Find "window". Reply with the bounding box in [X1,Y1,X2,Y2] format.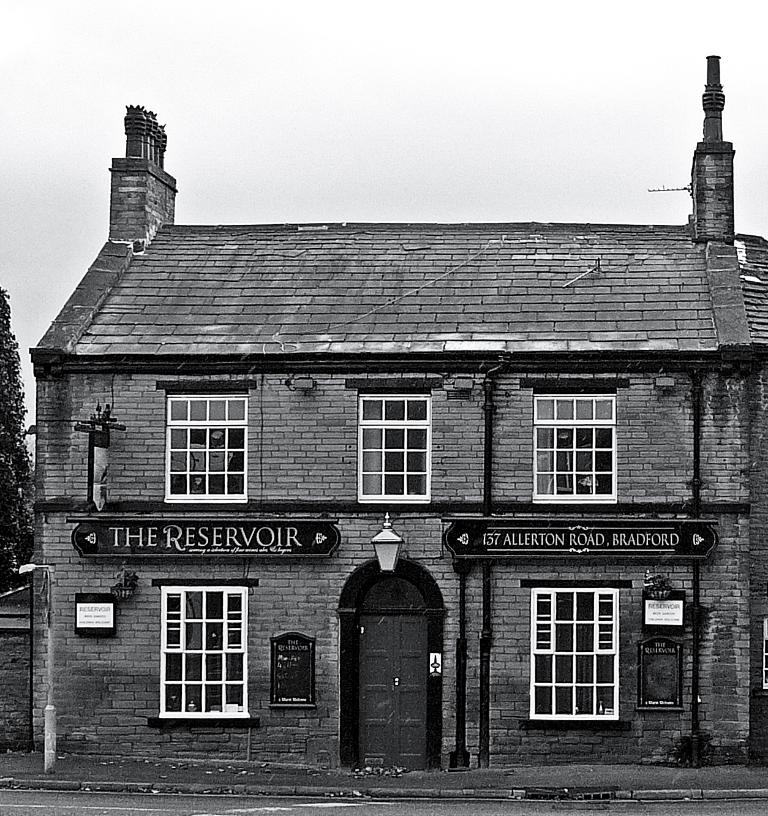
[524,391,620,508].
